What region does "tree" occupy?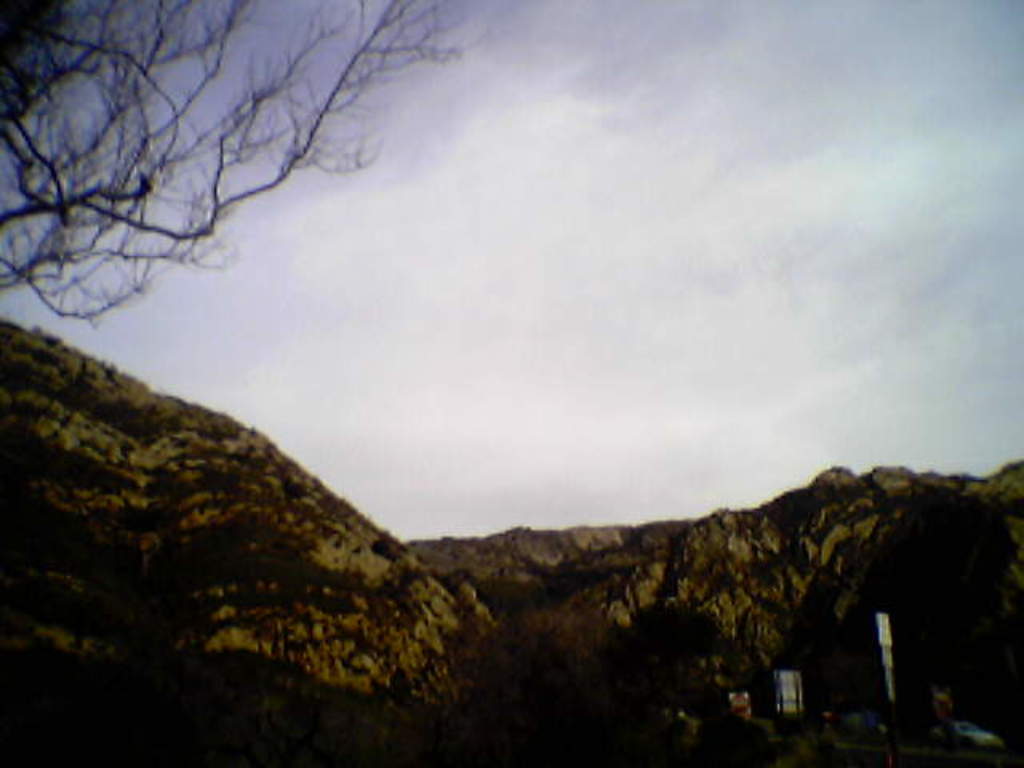
[0,0,474,323].
